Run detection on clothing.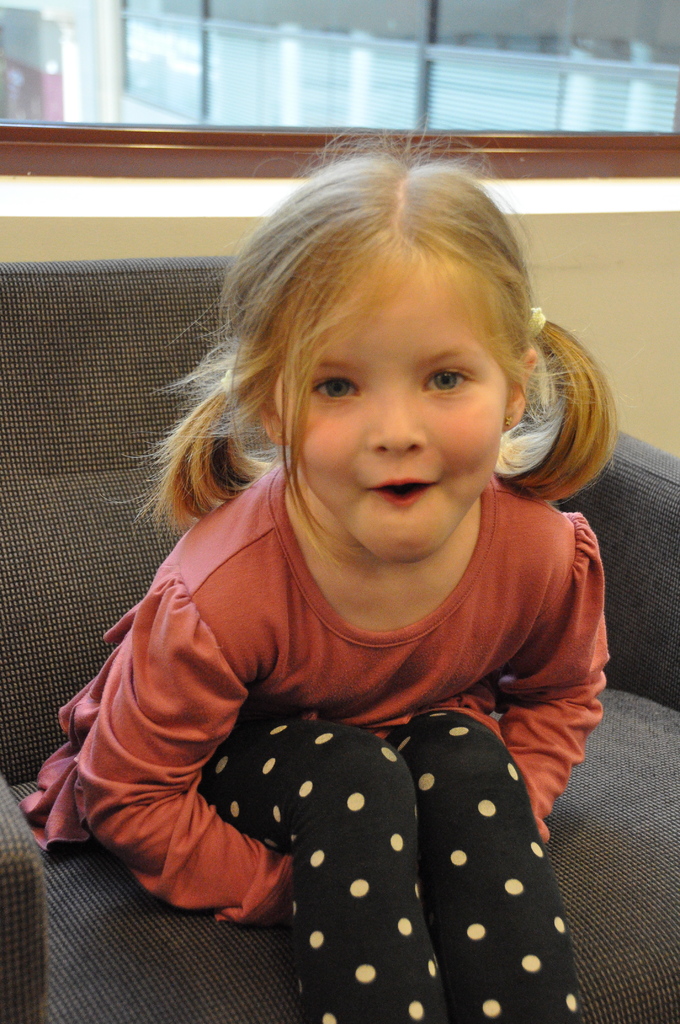
Result: {"x1": 198, "y1": 706, "x2": 574, "y2": 1023}.
